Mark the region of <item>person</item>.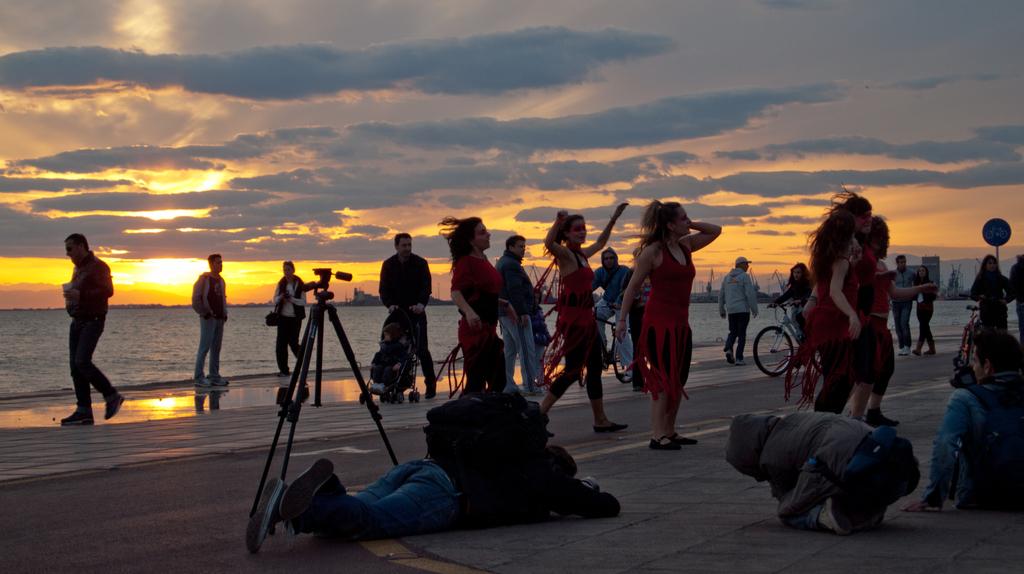
Region: {"x1": 724, "y1": 410, "x2": 925, "y2": 531}.
